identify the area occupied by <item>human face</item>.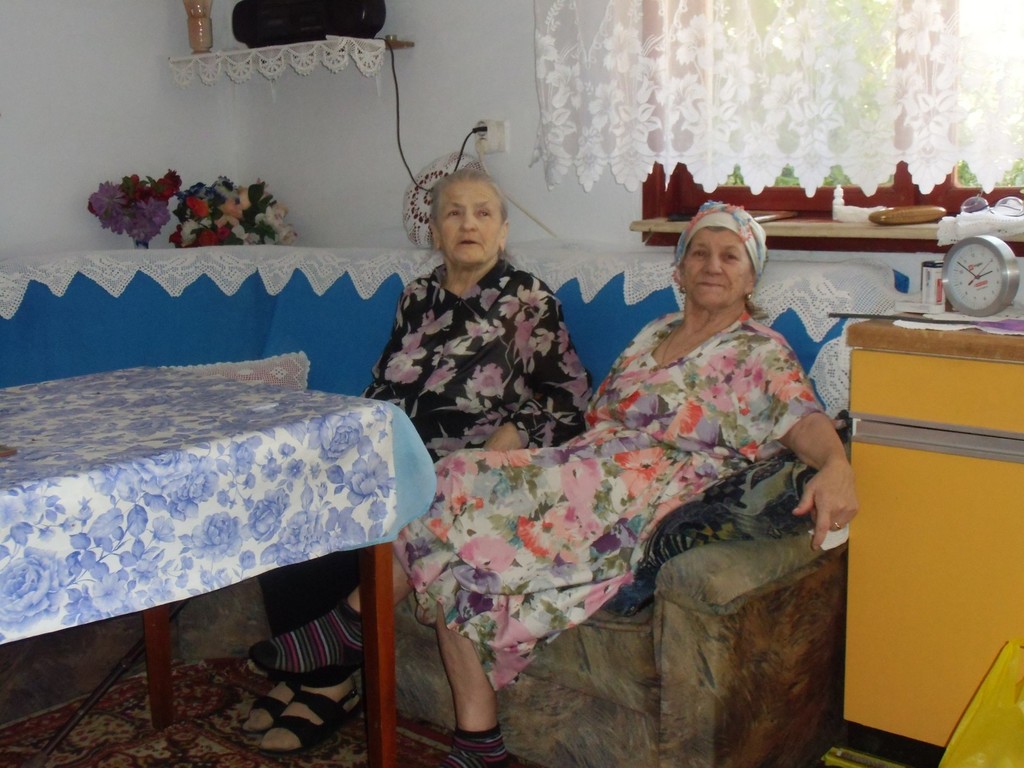
Area: [x1=682, y1=228, x2=753, y2=307].
